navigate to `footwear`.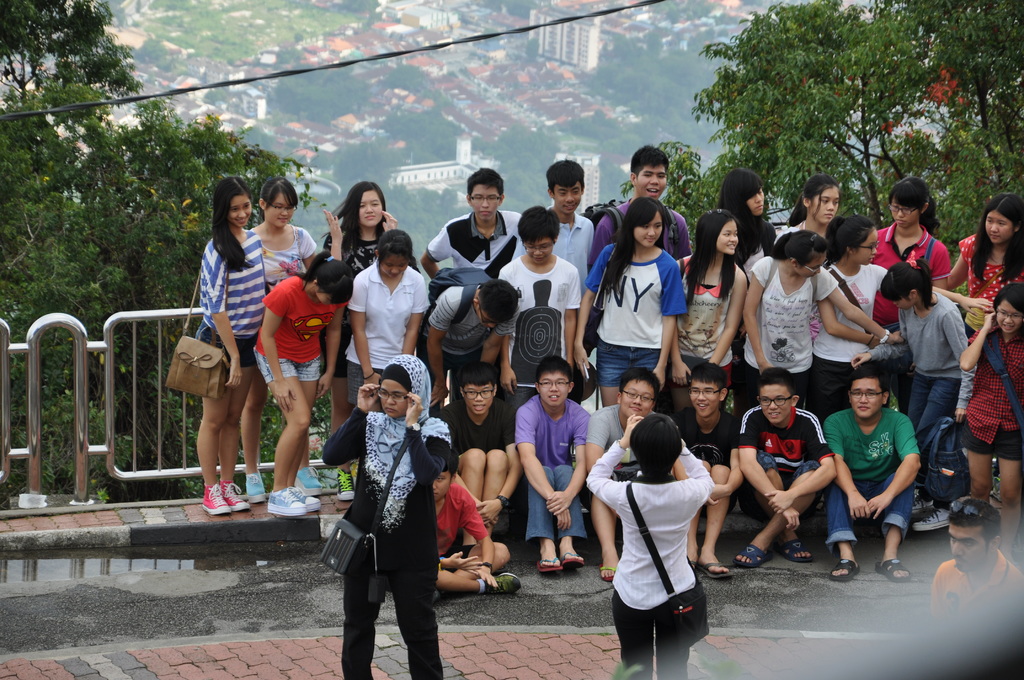
Navigation target: (x1=598, y1=563, x2=616, y2=585).
